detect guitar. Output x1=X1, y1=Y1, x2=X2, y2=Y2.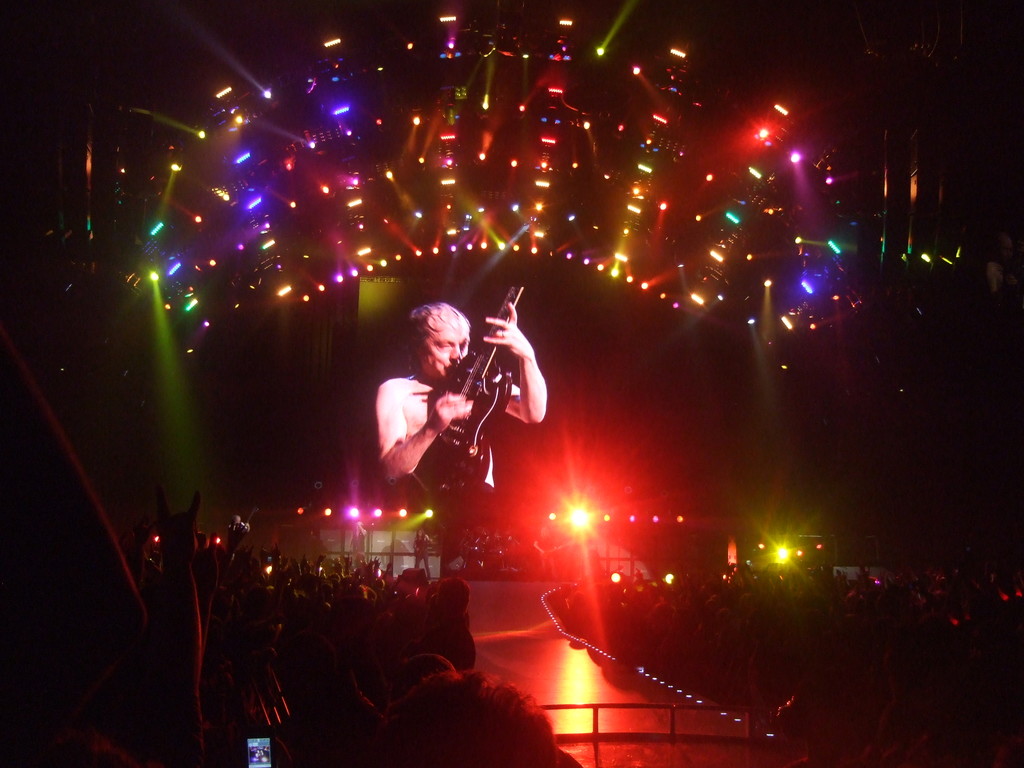
x1=367, y1=343, x2=533, y2=491.
